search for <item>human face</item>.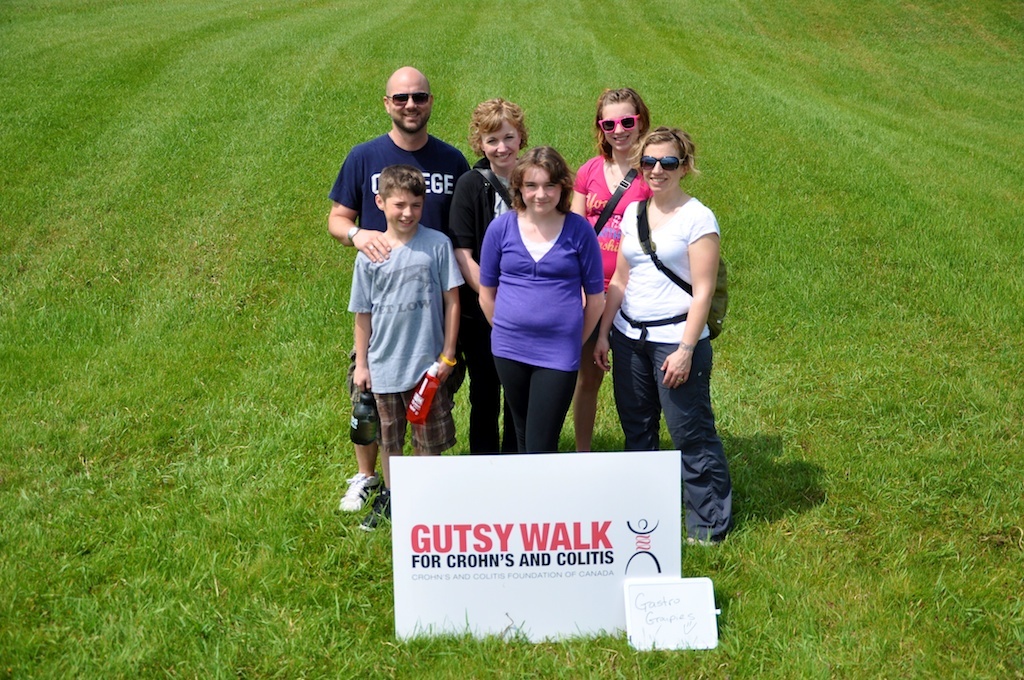
Found at 641 144 681 192.
